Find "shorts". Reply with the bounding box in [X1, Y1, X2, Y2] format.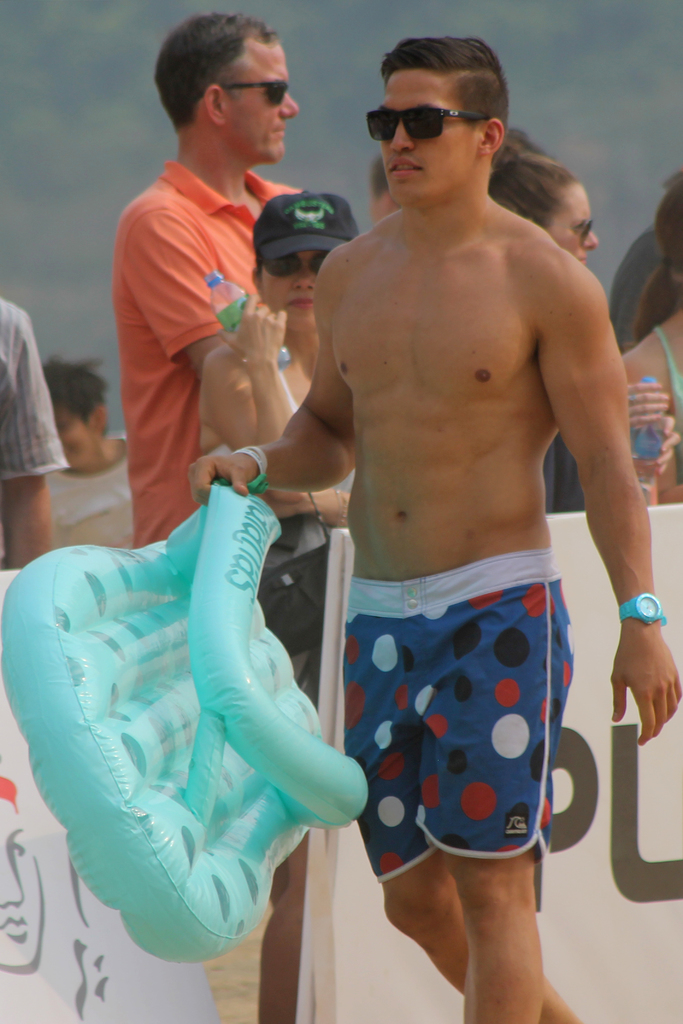
[260, 511, 336, 693].
